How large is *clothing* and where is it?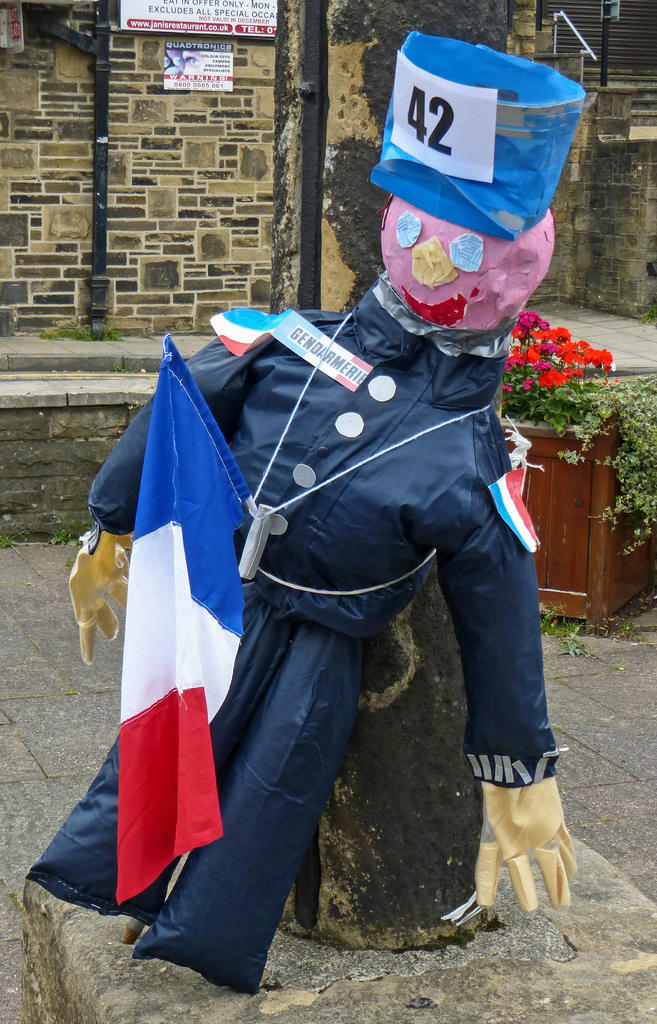
Bounding box: 85/266/569/995.
